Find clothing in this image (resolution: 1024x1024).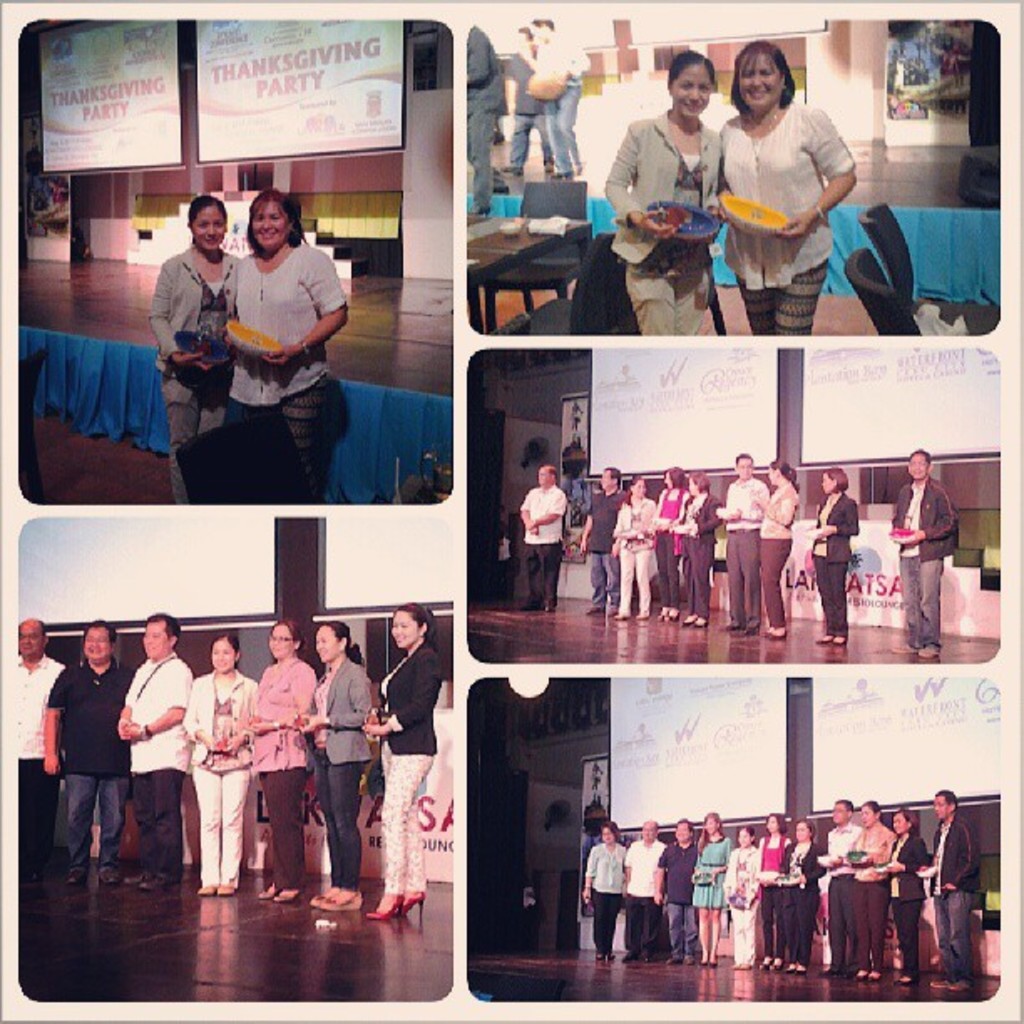
152,243,239,504.
